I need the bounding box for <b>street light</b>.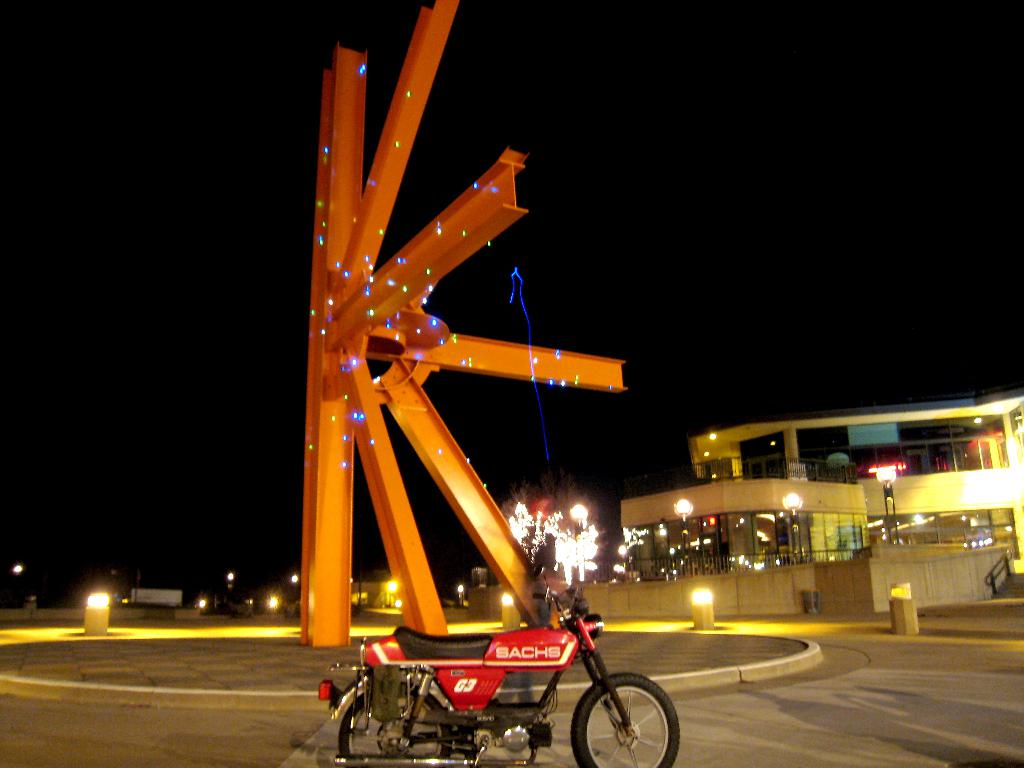
Here it is: x1=876, y1=461, x2=897, y2=542.
